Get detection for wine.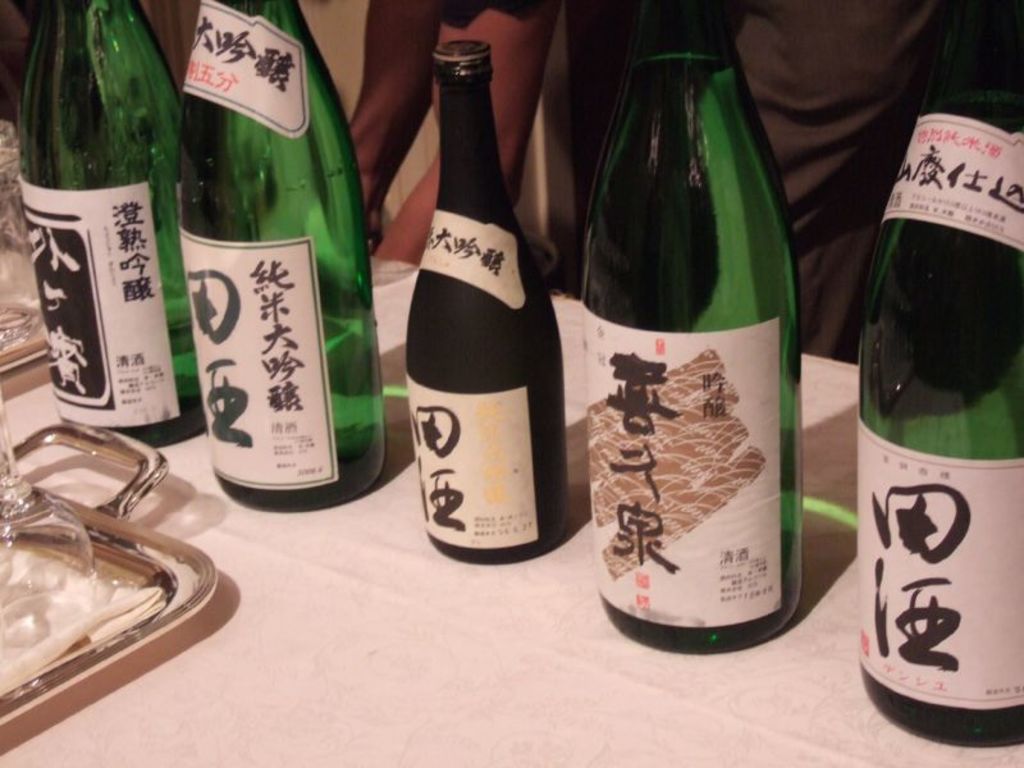
Detection: pyautogui.locateOnScreen(858, 655, 1023, 749).
